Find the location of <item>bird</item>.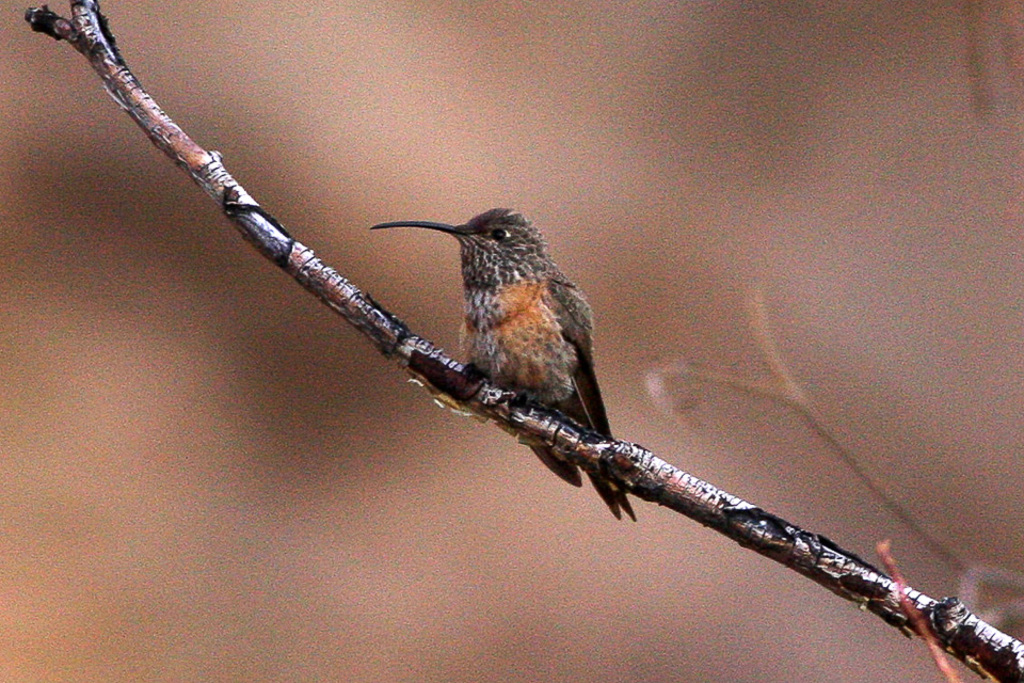
Location: bbox(371, 208, 637, 524).
